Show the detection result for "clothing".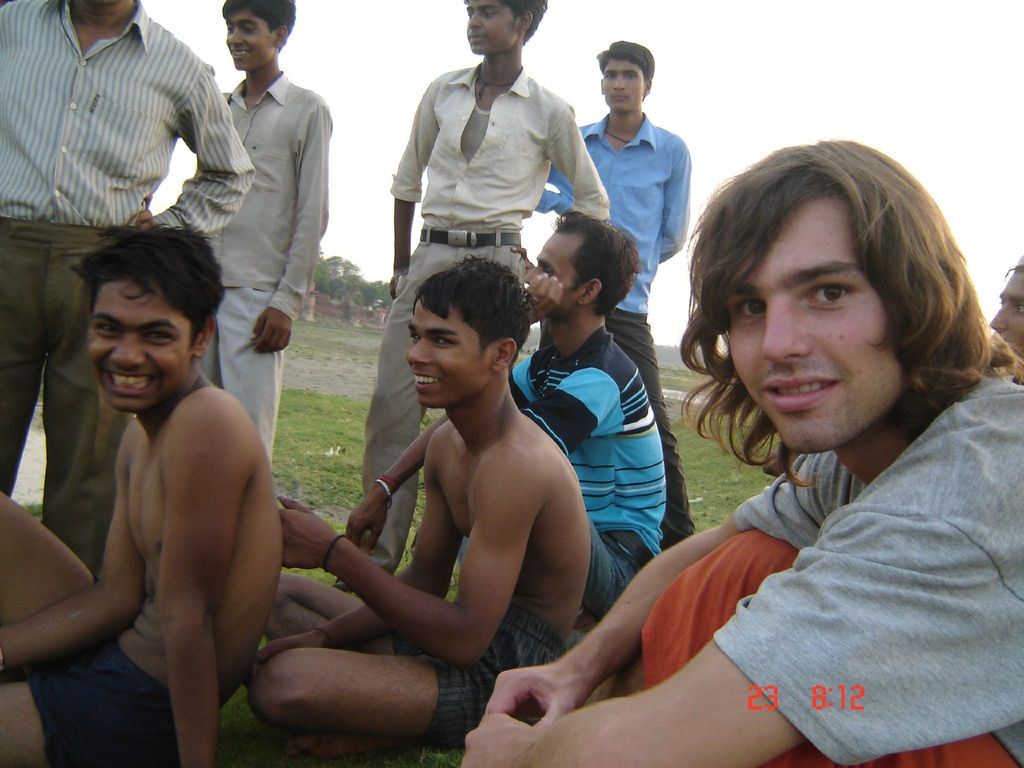
crop(511, 326, 675, 622).
